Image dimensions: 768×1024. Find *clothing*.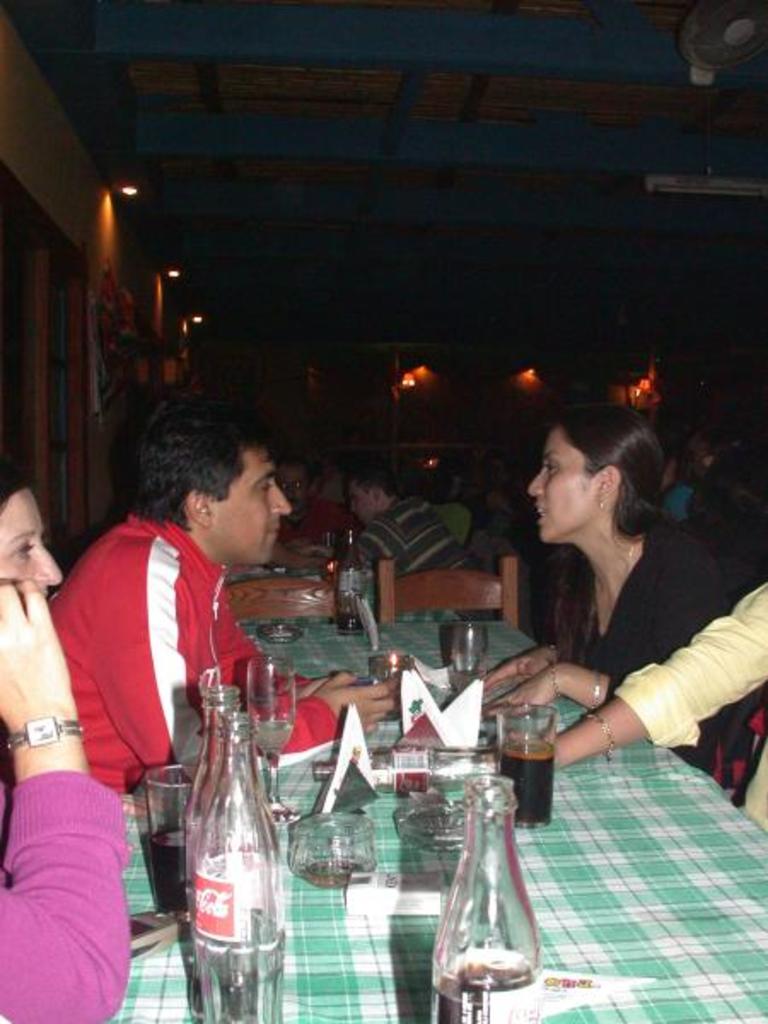
Rect(0, 773, 137, 1022).
